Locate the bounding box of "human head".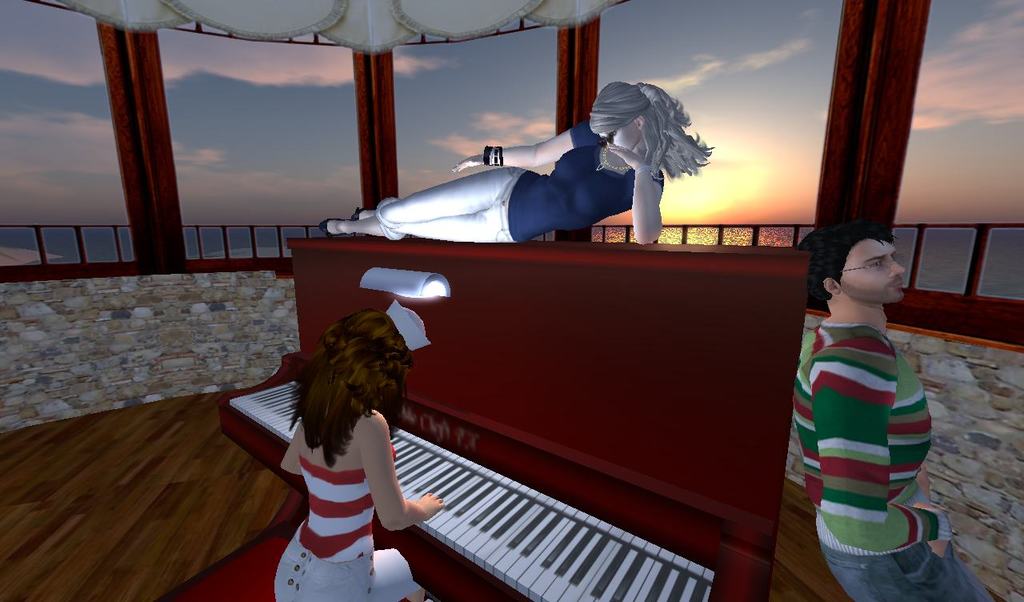
Bounding box: detection(298, 321, 408, 442).
